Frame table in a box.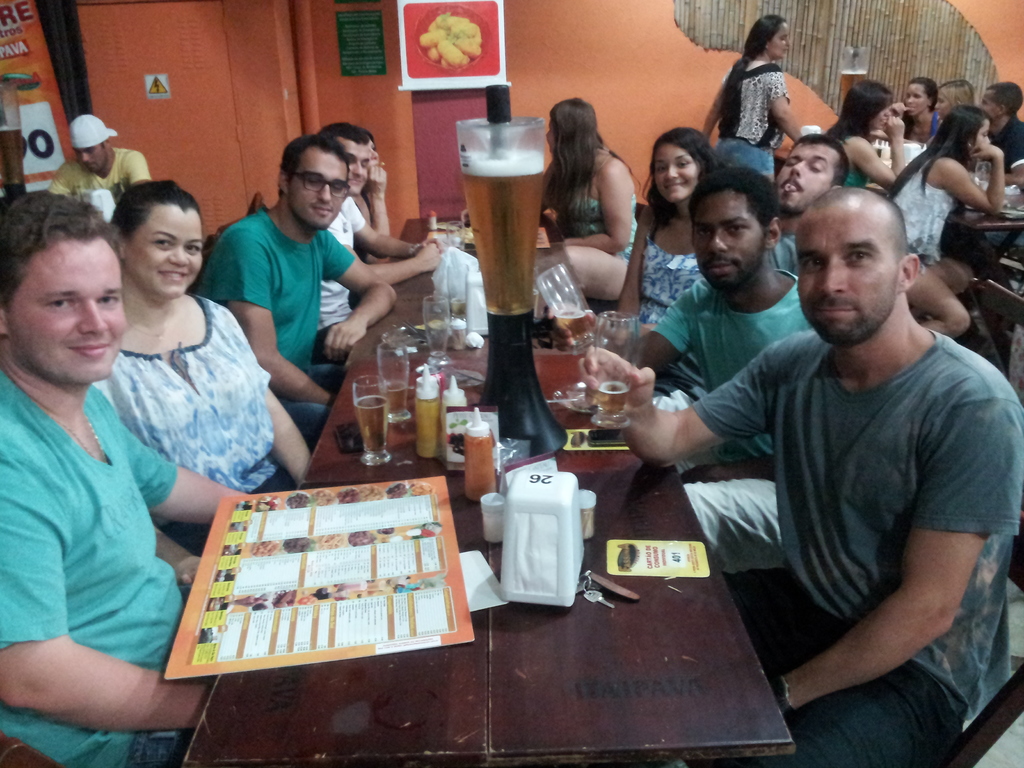
(105, 316, 922, 751).
